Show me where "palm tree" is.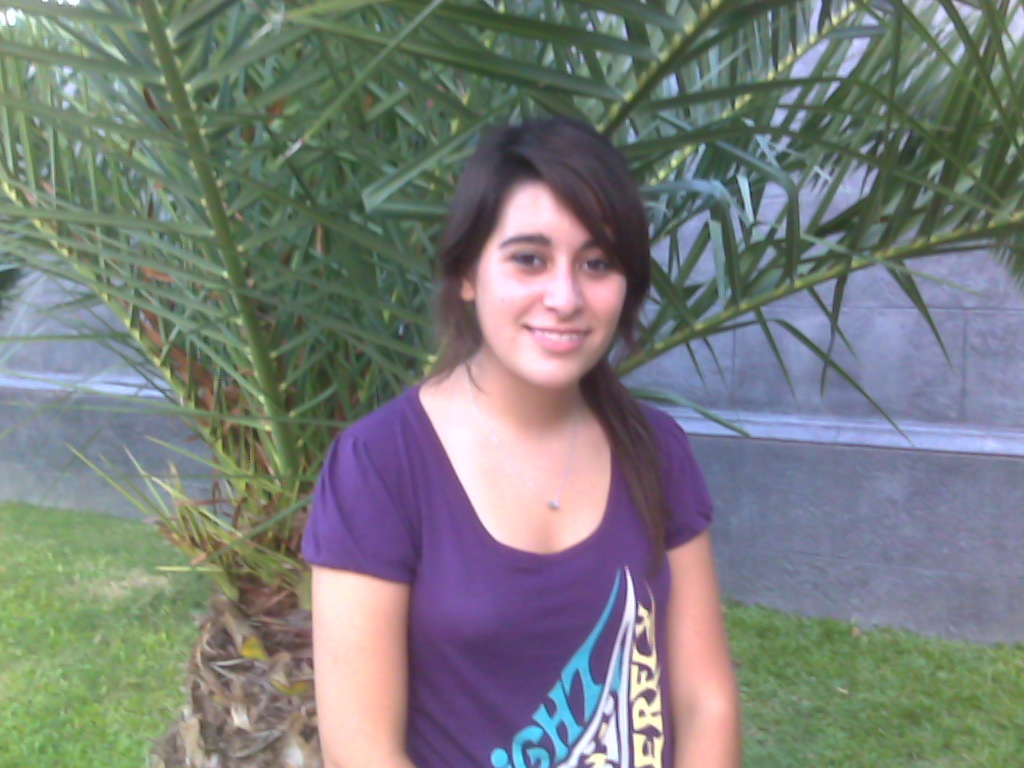
"palm tree" is at 6:0:1023:767.
